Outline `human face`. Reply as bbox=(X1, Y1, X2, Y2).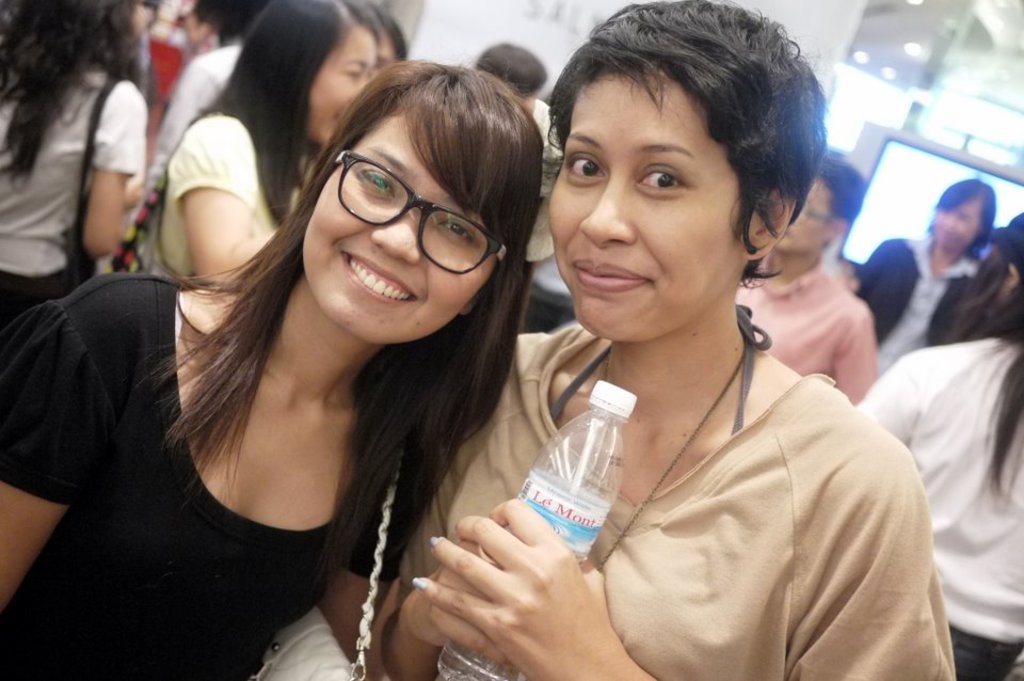
bbox=(546, 65, 763, 344).
